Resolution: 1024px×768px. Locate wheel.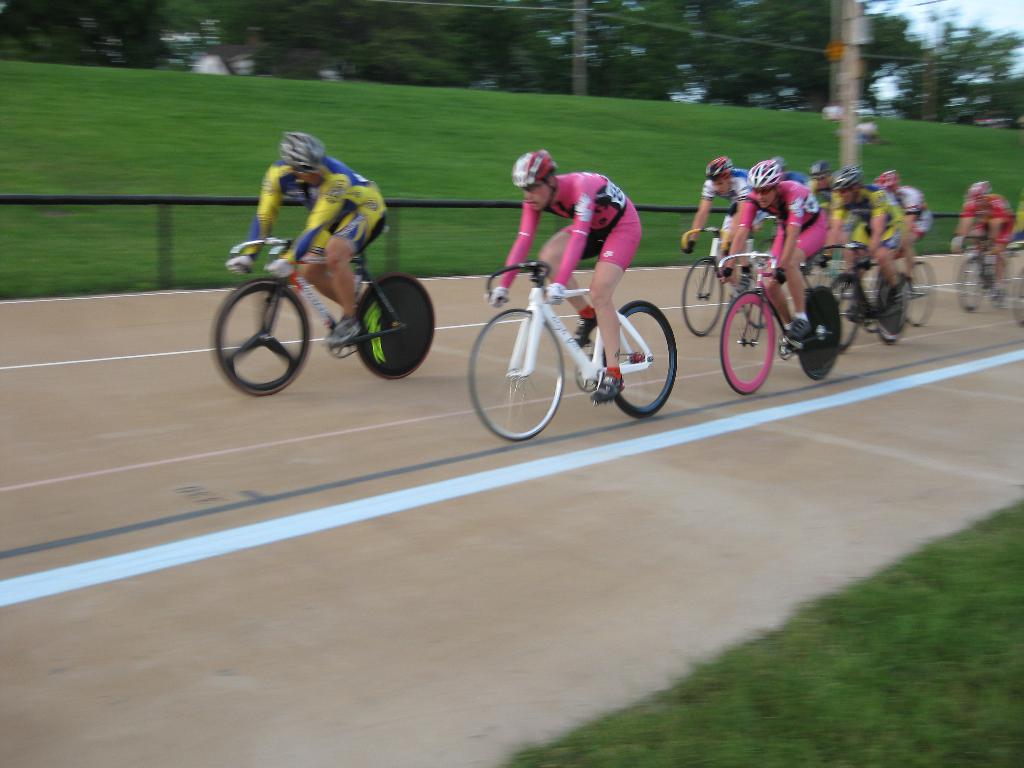
crop(906, 259, 940, 325).
